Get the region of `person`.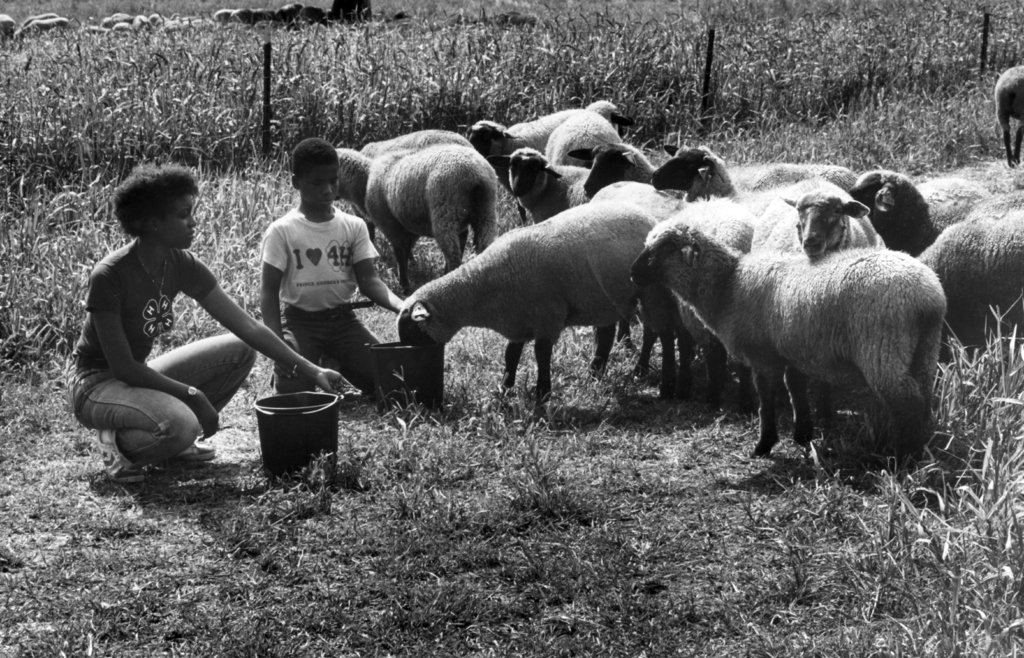
l=259, t=132, r=403, b=403.
